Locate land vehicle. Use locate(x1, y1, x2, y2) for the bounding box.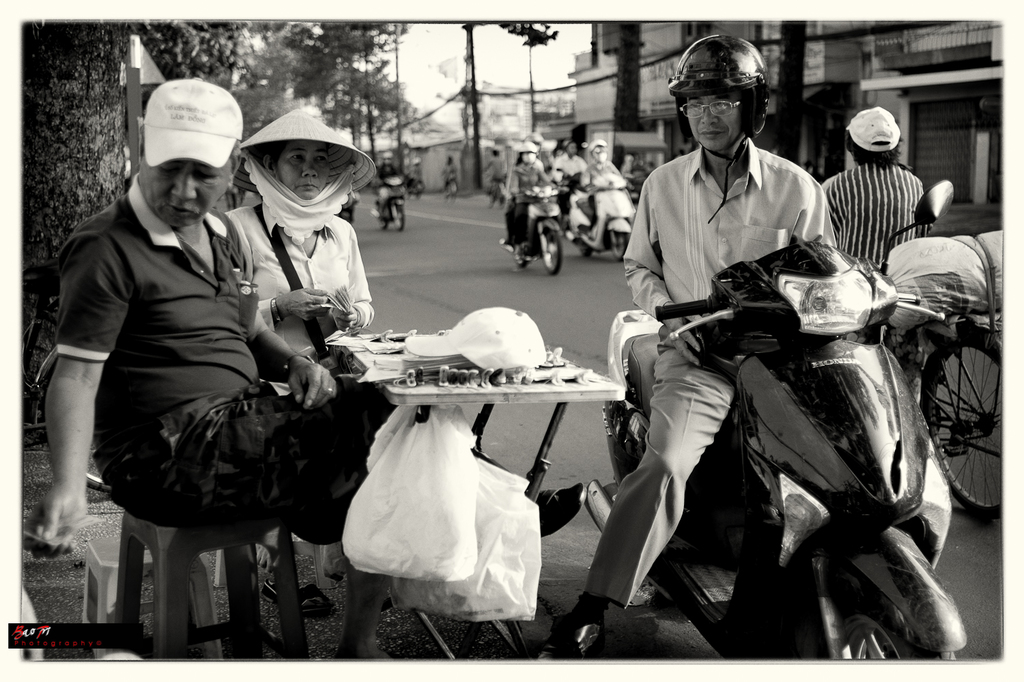
locate(625, 253, 986, 644).
